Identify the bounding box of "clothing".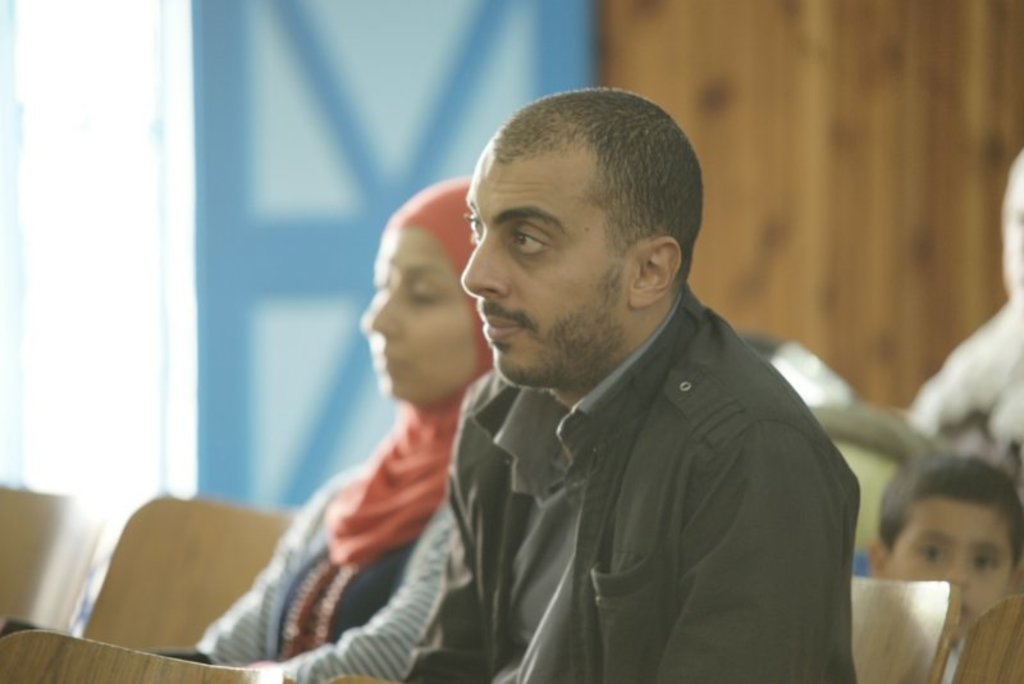
bbox=(147, 177, 477, 671).
